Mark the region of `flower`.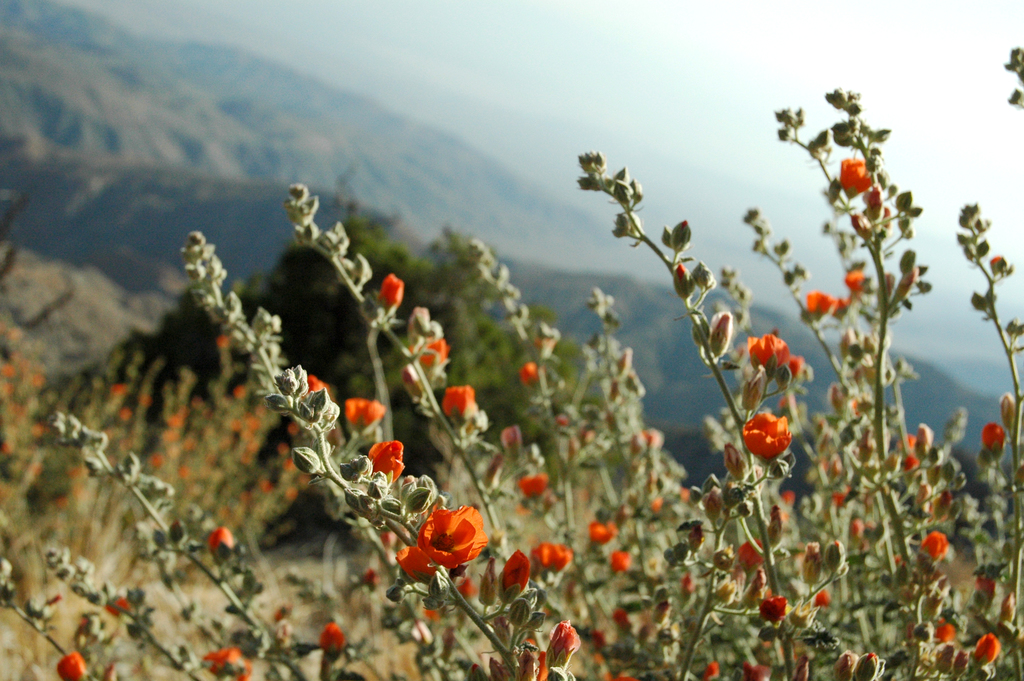
Region: {"left": 753, "top": 598, "right": 793, "bottom": 630}.
